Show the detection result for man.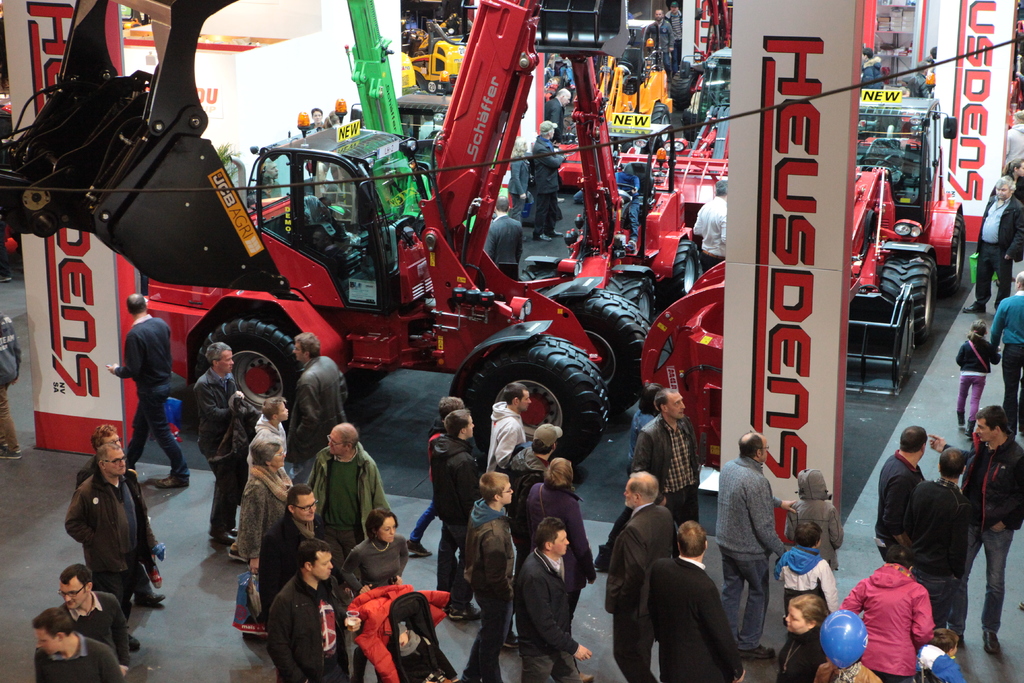
(left=538, top=90, right=570, bottom=122).
